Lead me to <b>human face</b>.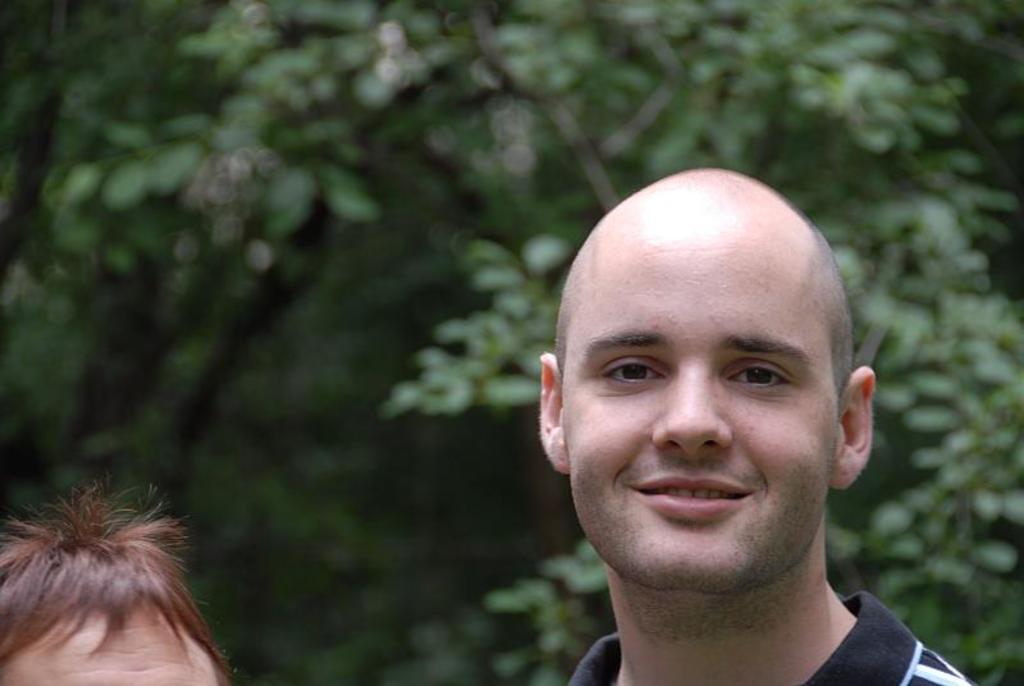
Lead to (left=568, top=197, right=829, bottom=593).
